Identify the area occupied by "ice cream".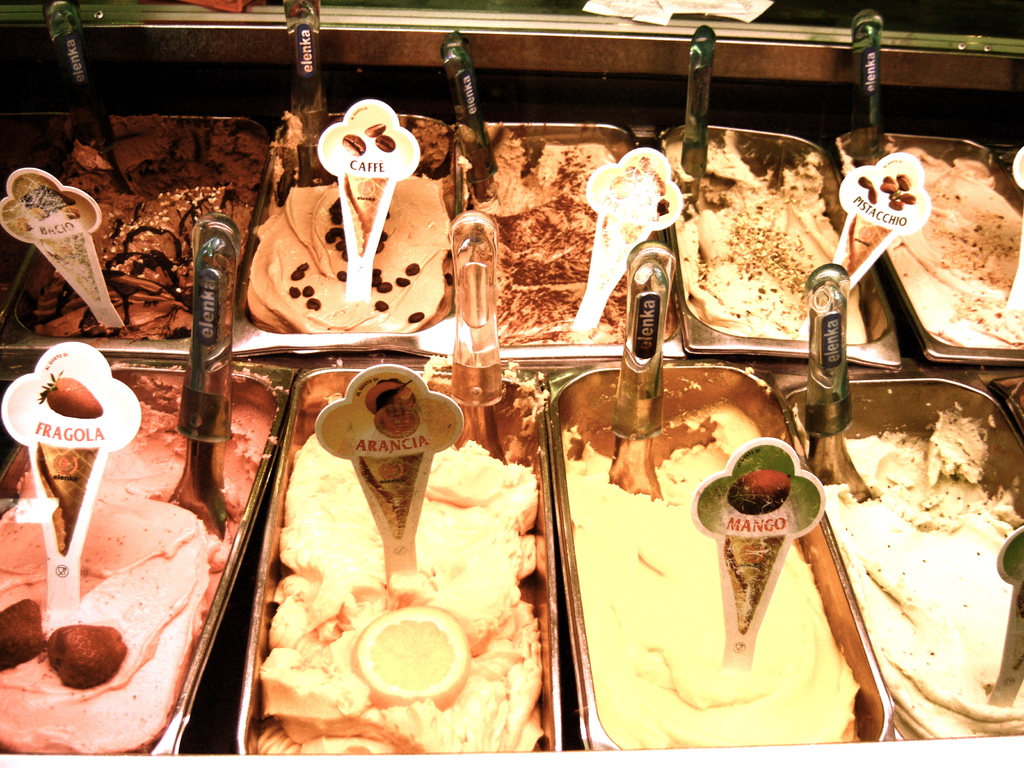
Area: (left=255, top=114, right=461, bottom=331).
